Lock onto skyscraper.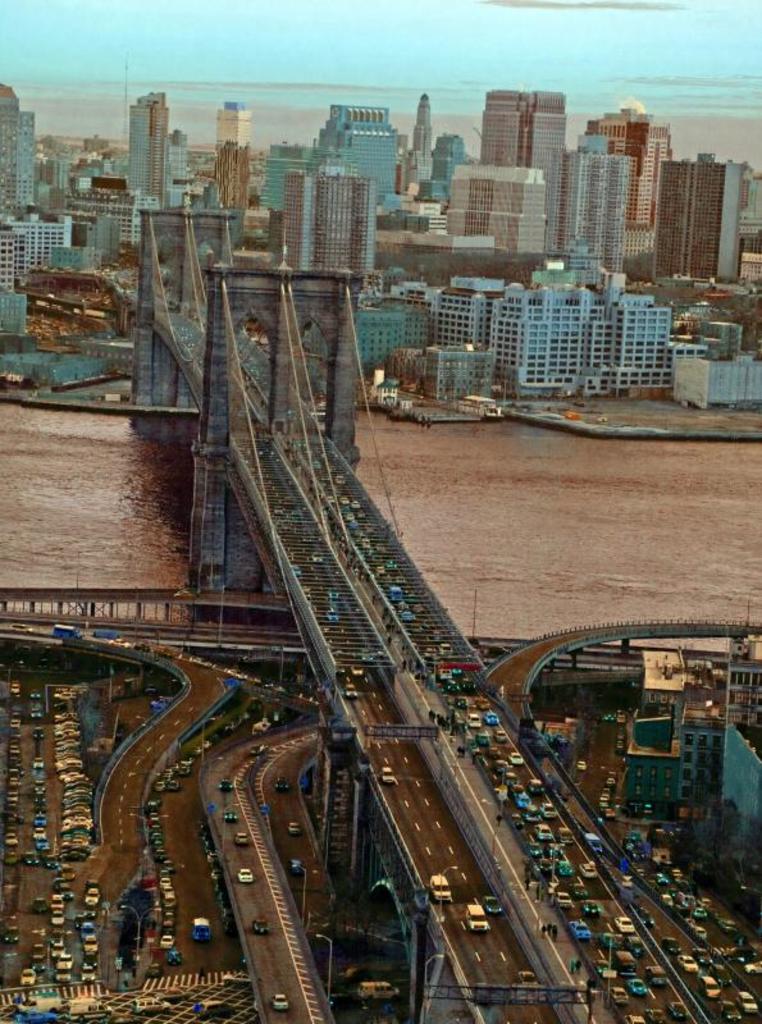
Locked: [left=220, top=104, right=250, bottom=152].
